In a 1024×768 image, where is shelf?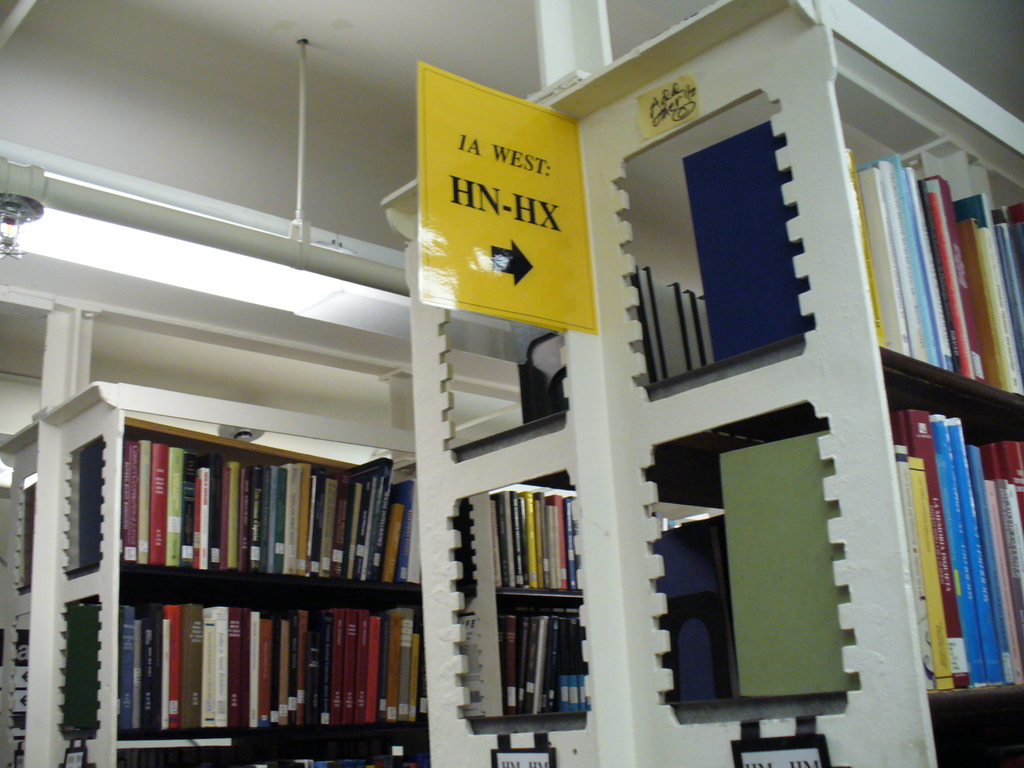
0:368:576:767.
